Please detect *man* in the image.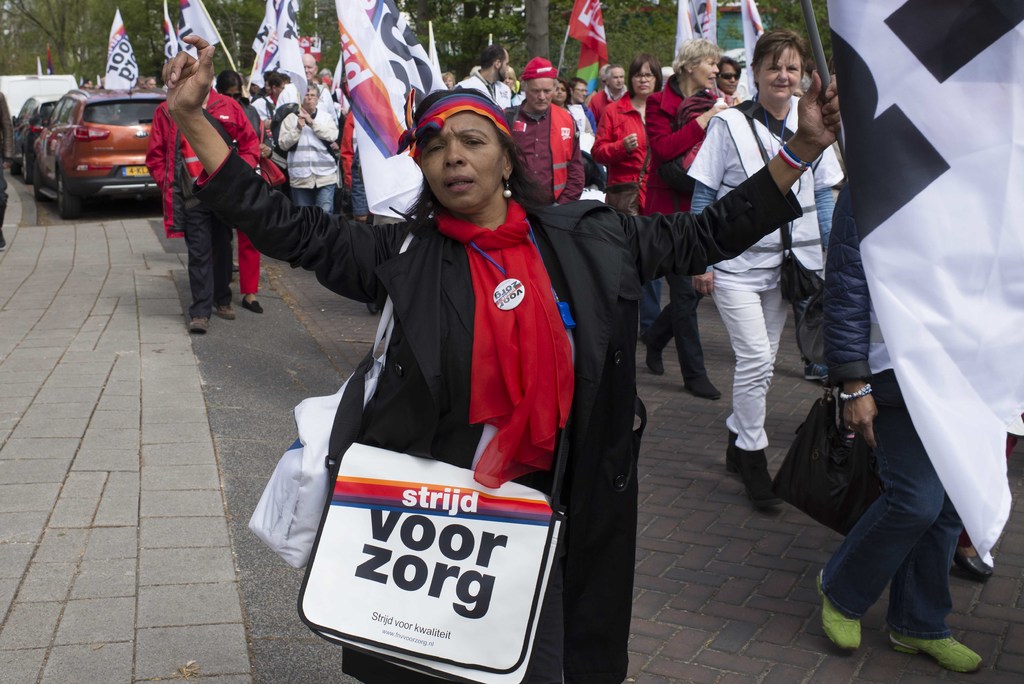
<box>452,40,509,108</box>.
